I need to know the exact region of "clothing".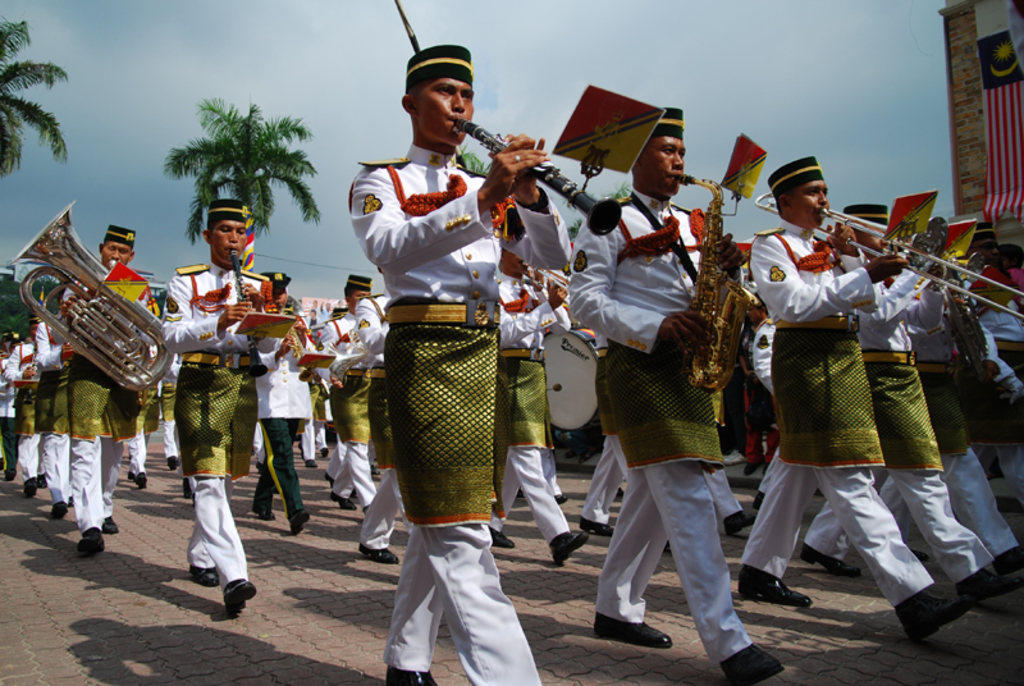
Region: Rect(833, 280, 1016, 580).
